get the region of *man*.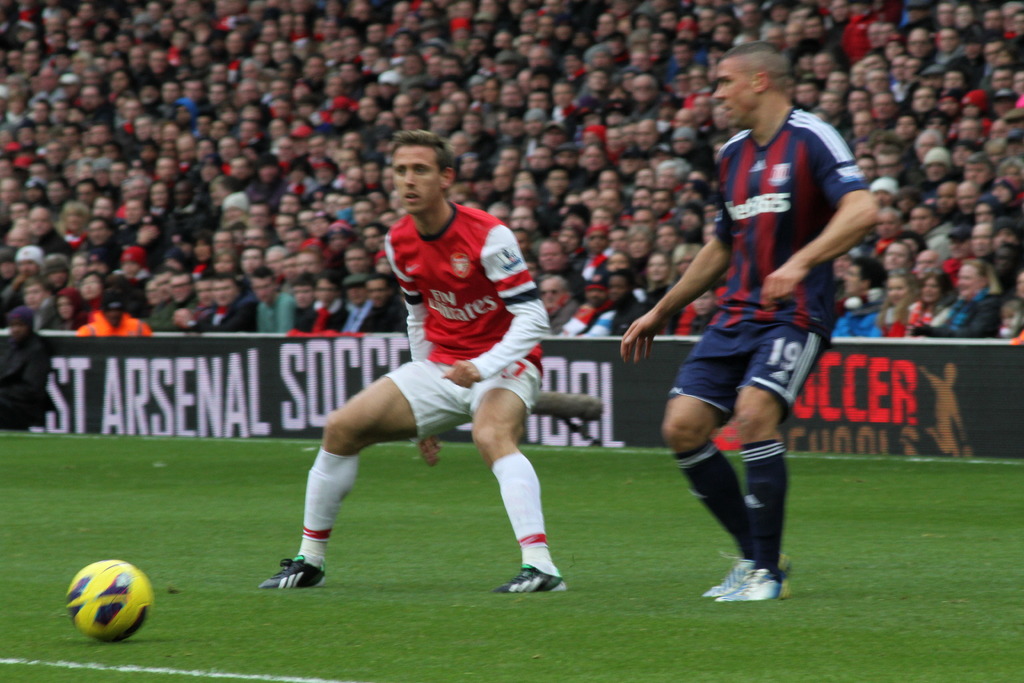
627:126:852:601.
